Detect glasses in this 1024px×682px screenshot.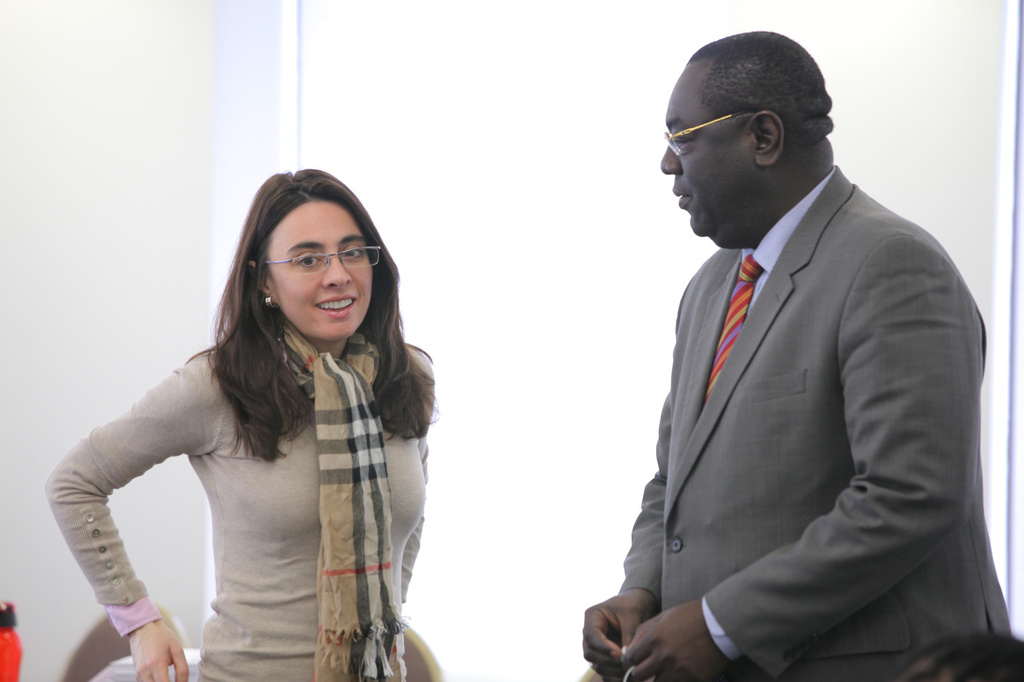
Detection: box(664, 109, 771, 159).
